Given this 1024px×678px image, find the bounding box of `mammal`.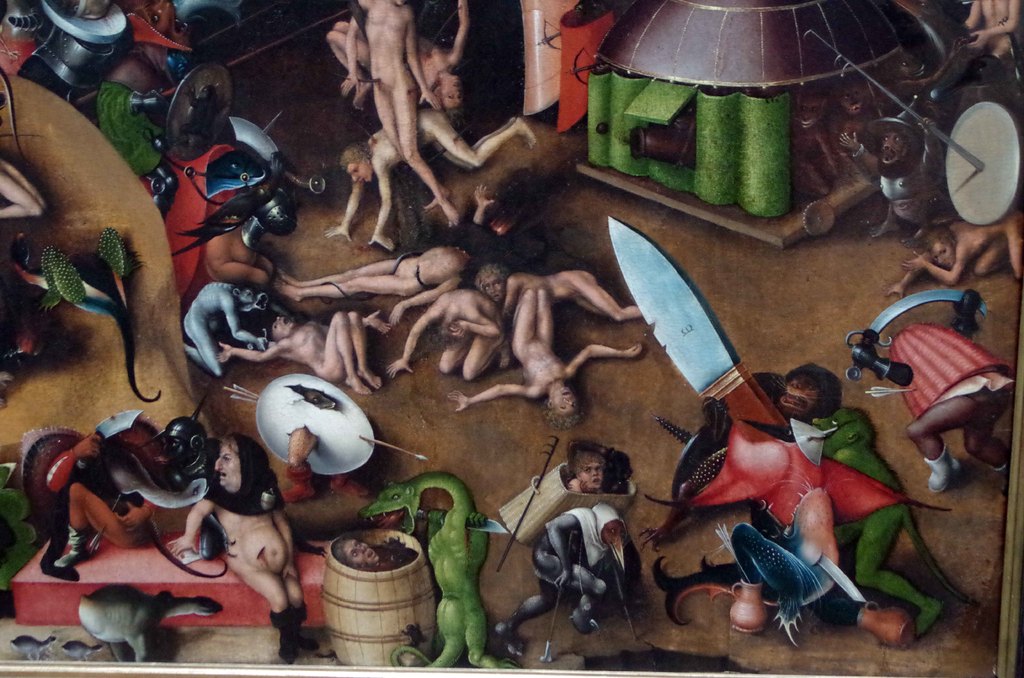
detection(826, 83, 877, 157).
